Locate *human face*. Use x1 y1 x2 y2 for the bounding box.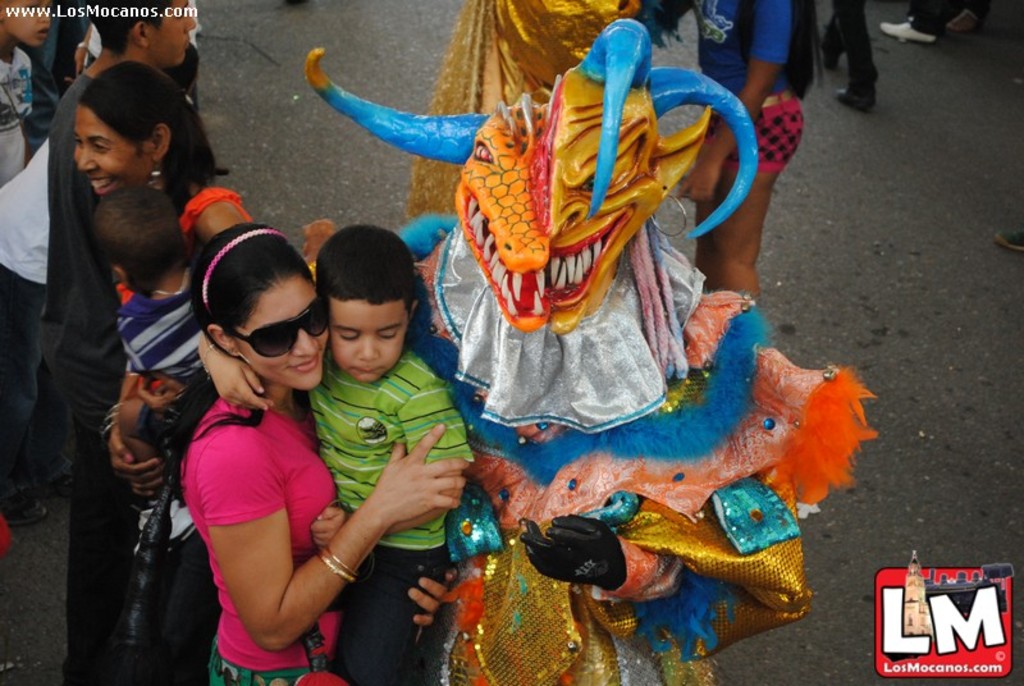
77 105 168 198.
